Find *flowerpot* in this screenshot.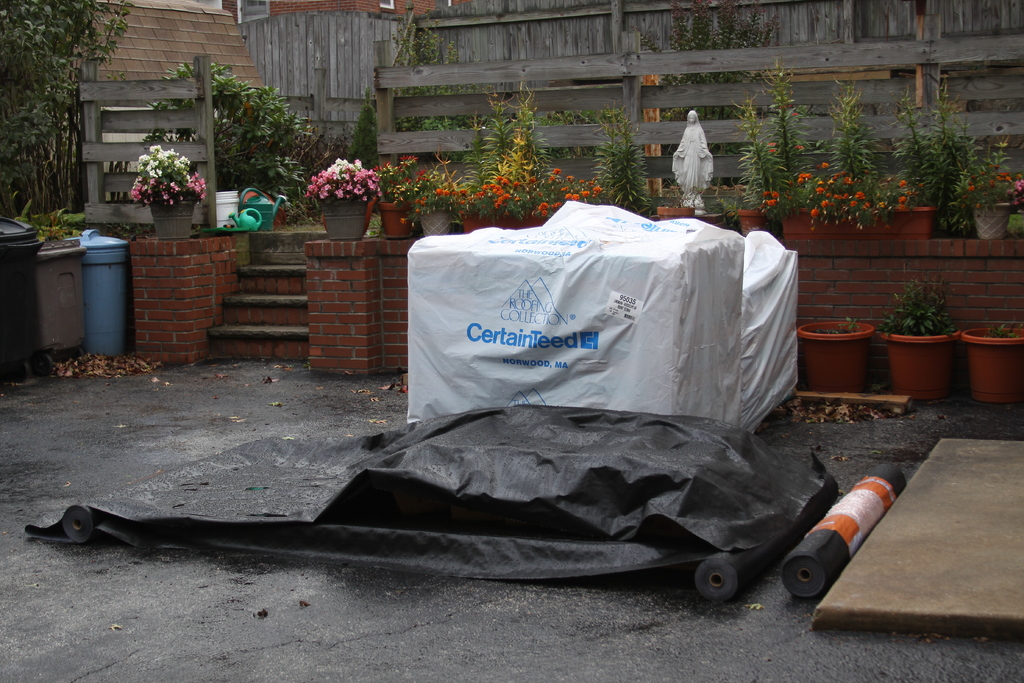
The bounding box for *flowerpot* is select_region(659, 204, 696, 220).
